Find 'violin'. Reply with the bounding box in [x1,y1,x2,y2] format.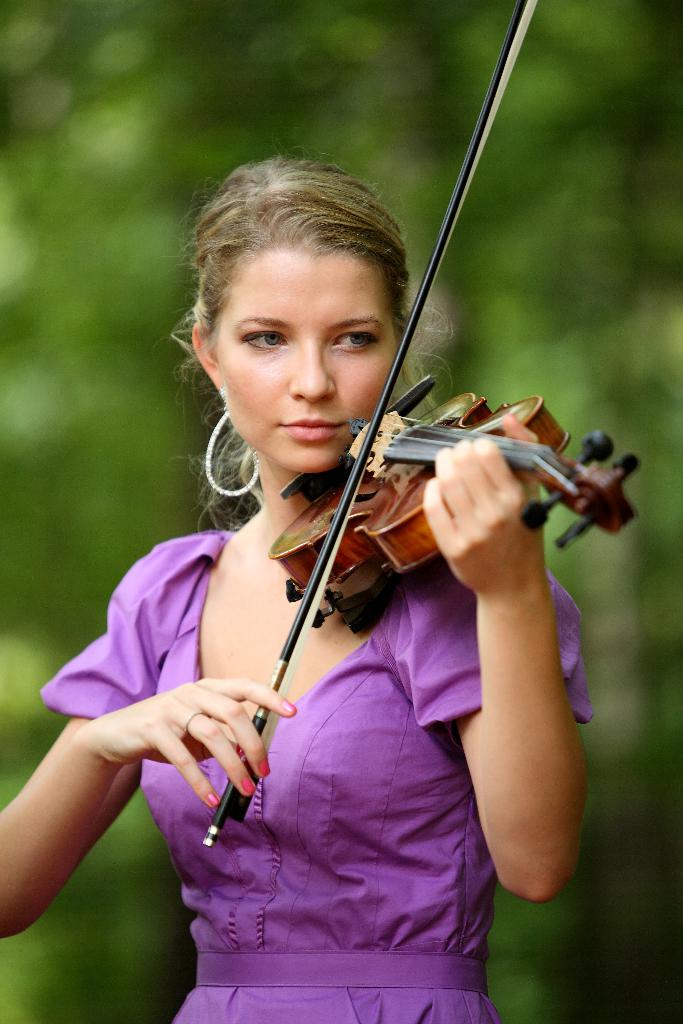
[201,0,638,849].
